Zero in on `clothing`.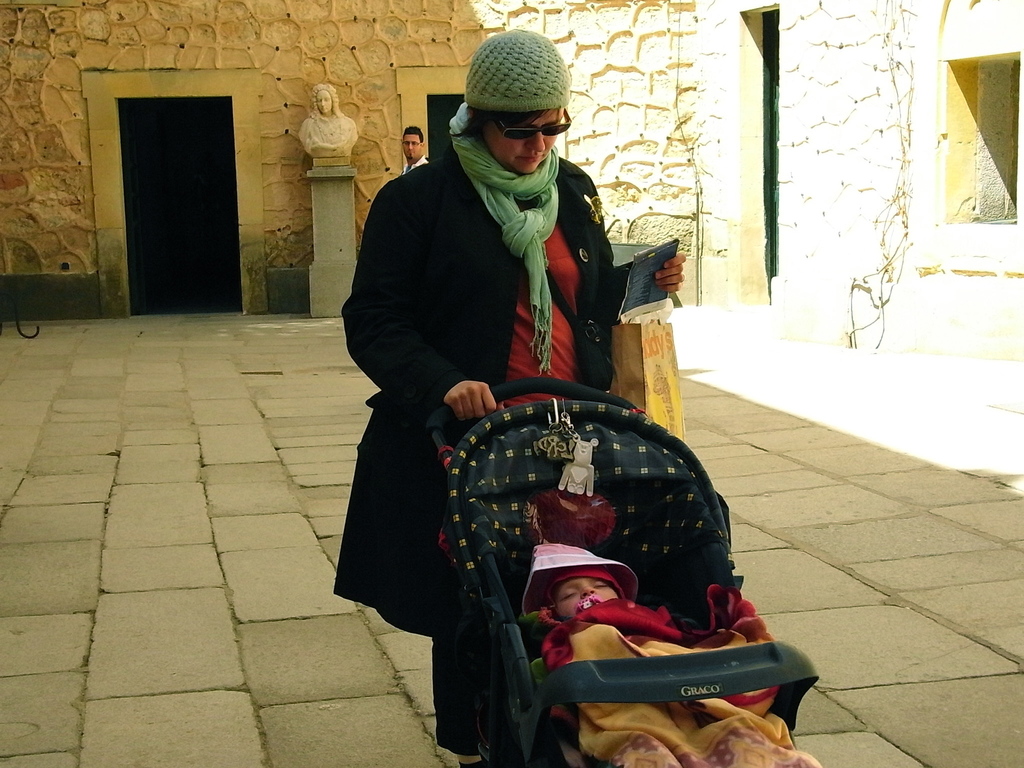
Zeroed in: <region>332, 141, 630, 754</region>.
